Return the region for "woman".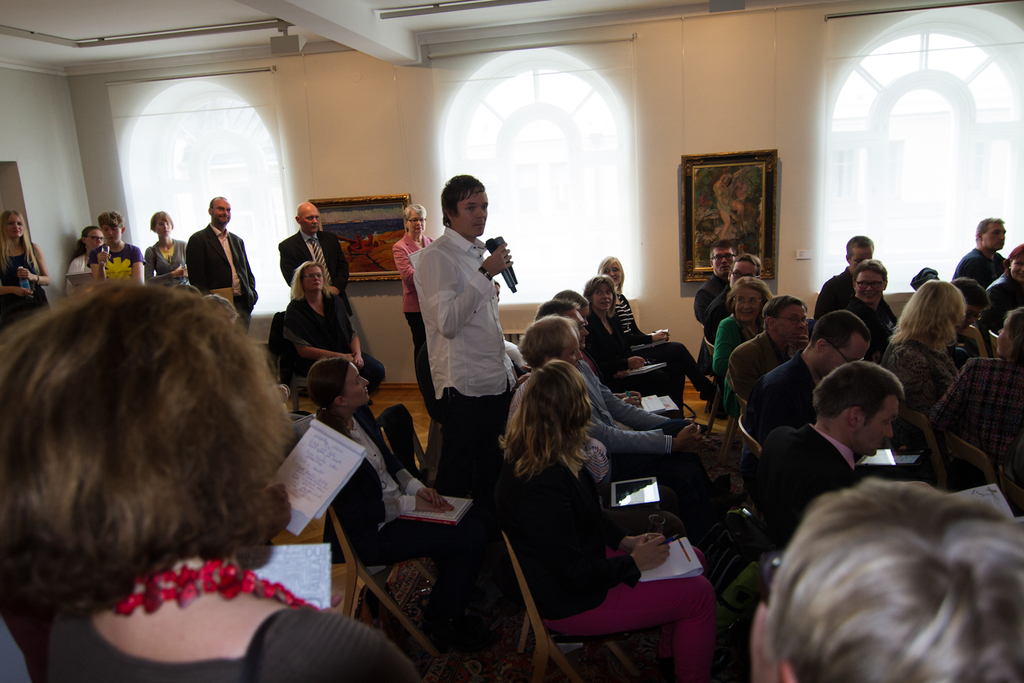
BBox(144, 215, 182, 286).
